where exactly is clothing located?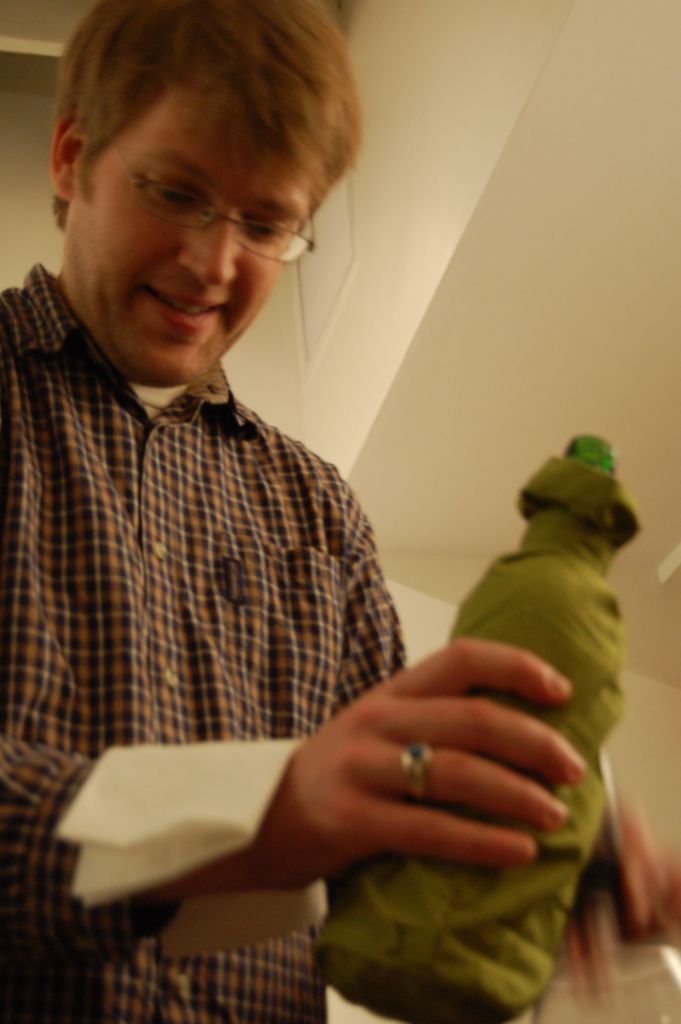
Its bounding box is 306, 458, 643, 1023.
